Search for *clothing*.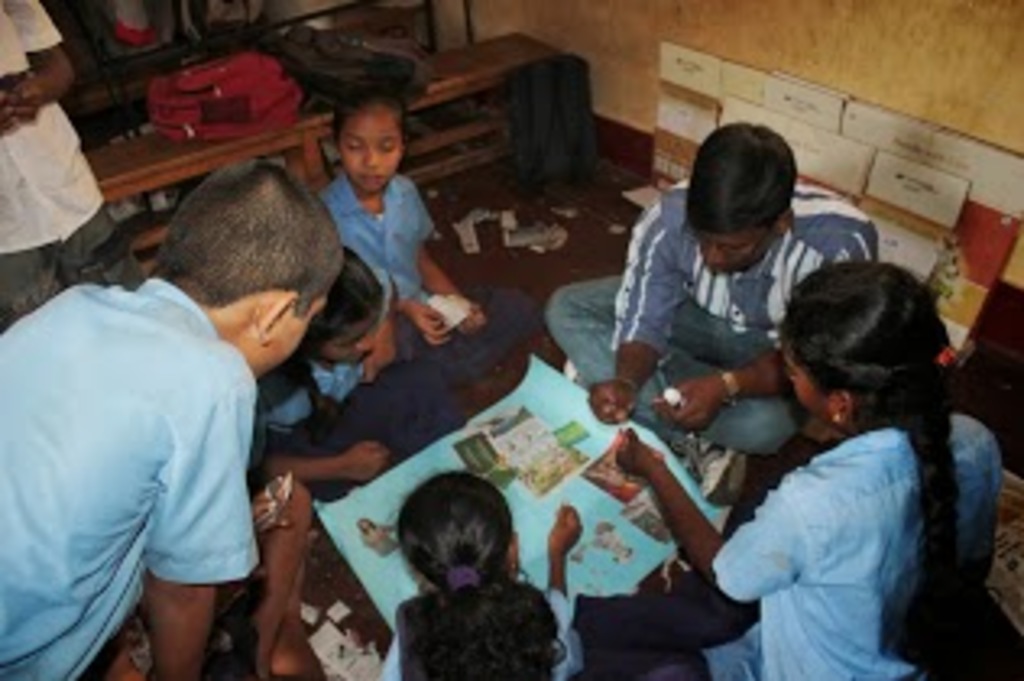
Found at BBox(379, 584, 590, 678).
